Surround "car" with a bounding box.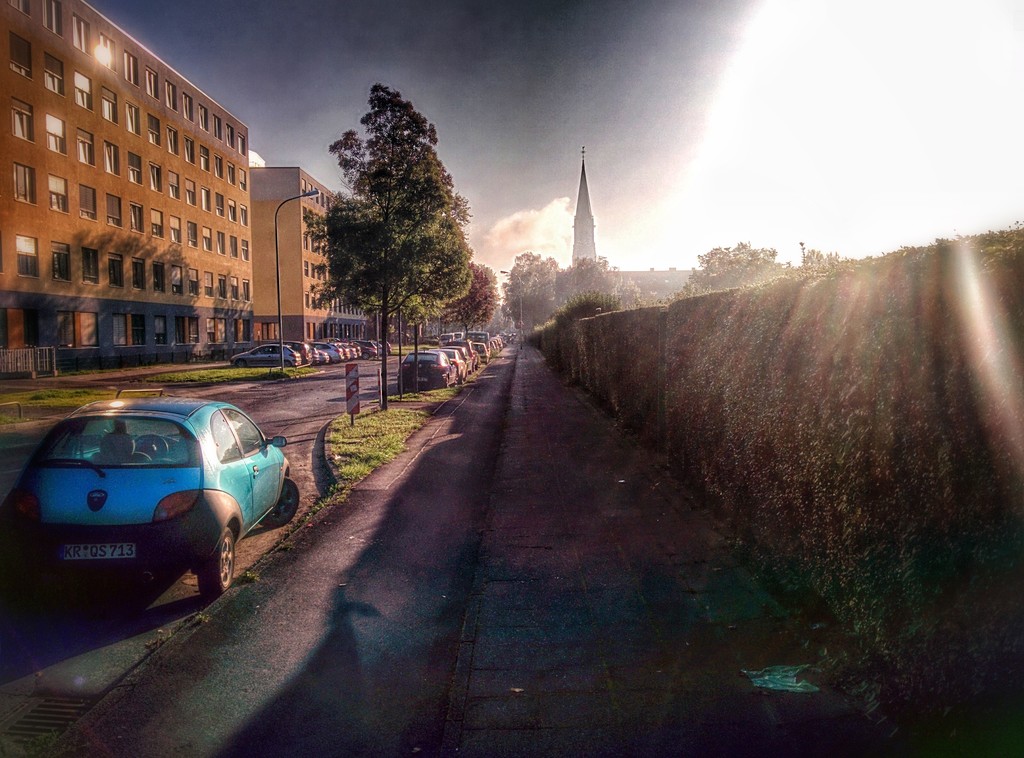
x1=1, y1=392, x2=299, y2=603.
